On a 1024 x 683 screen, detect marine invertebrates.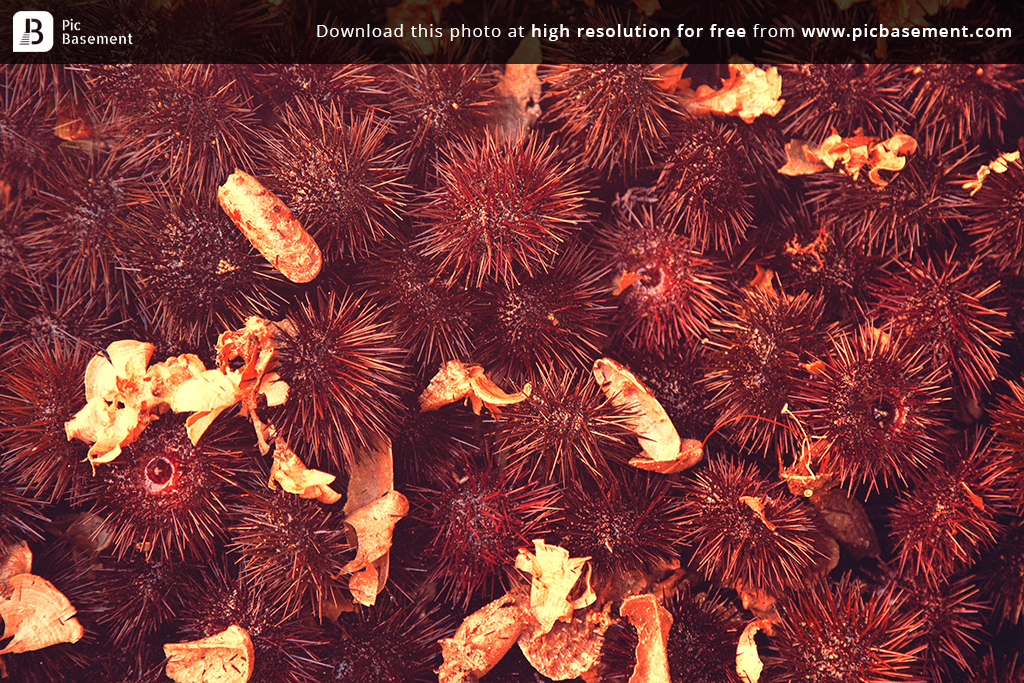
bbox(0, 58, 67, 155).
